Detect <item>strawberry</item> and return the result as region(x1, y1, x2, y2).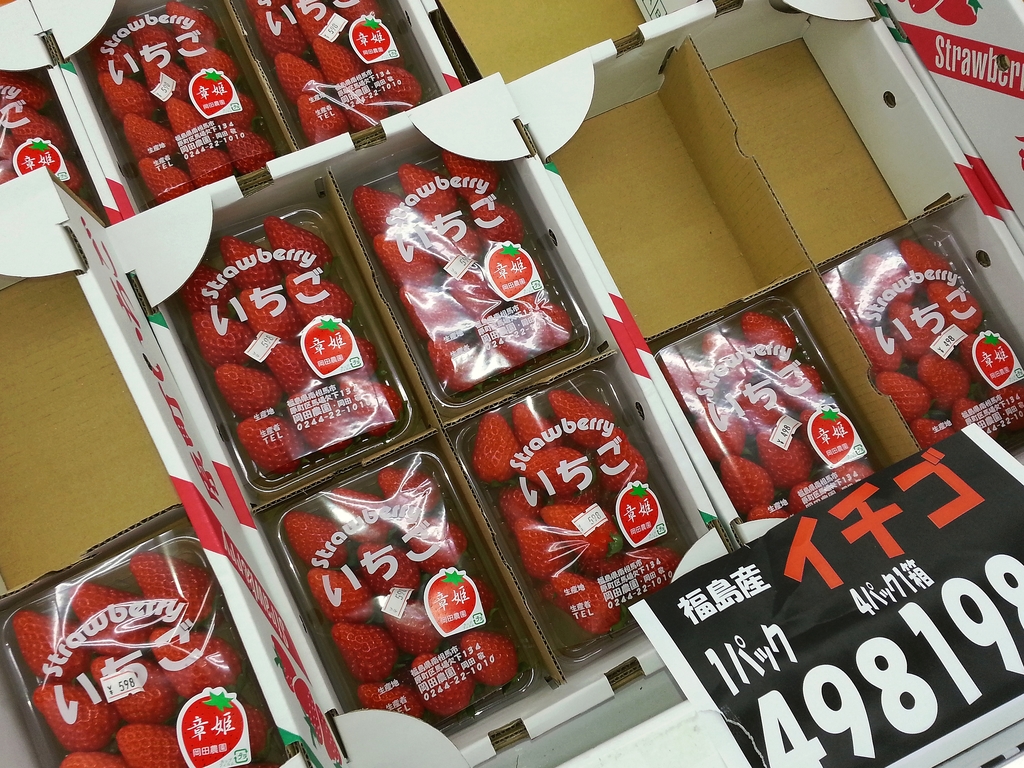
region(14, 138, 58, 175).
